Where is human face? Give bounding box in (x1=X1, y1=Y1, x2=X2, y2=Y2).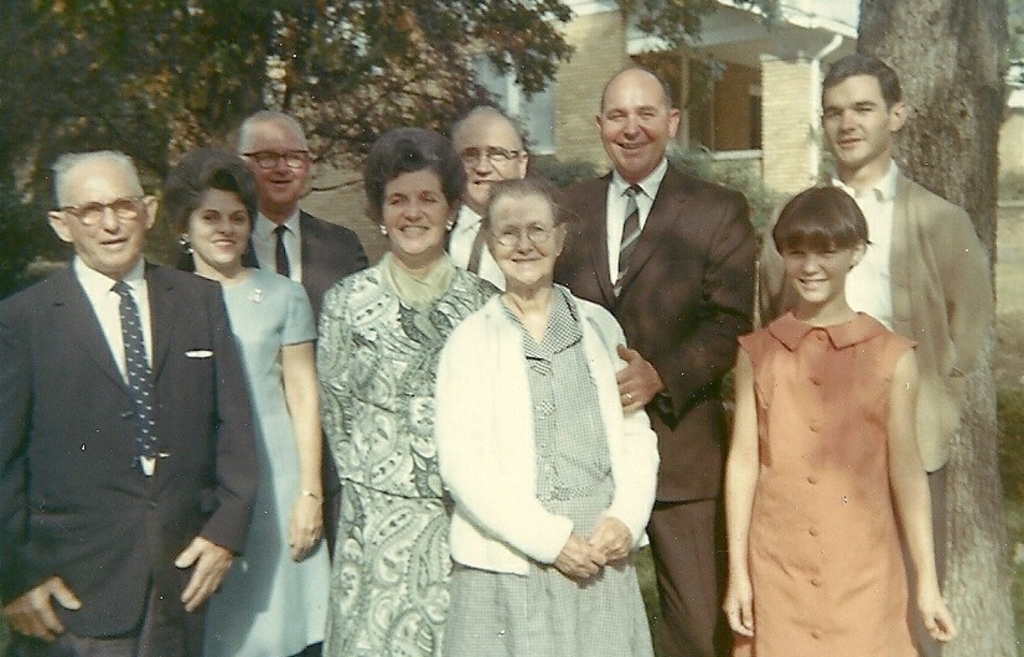
(x1=379, y1=171, x2=448, y2=253).
